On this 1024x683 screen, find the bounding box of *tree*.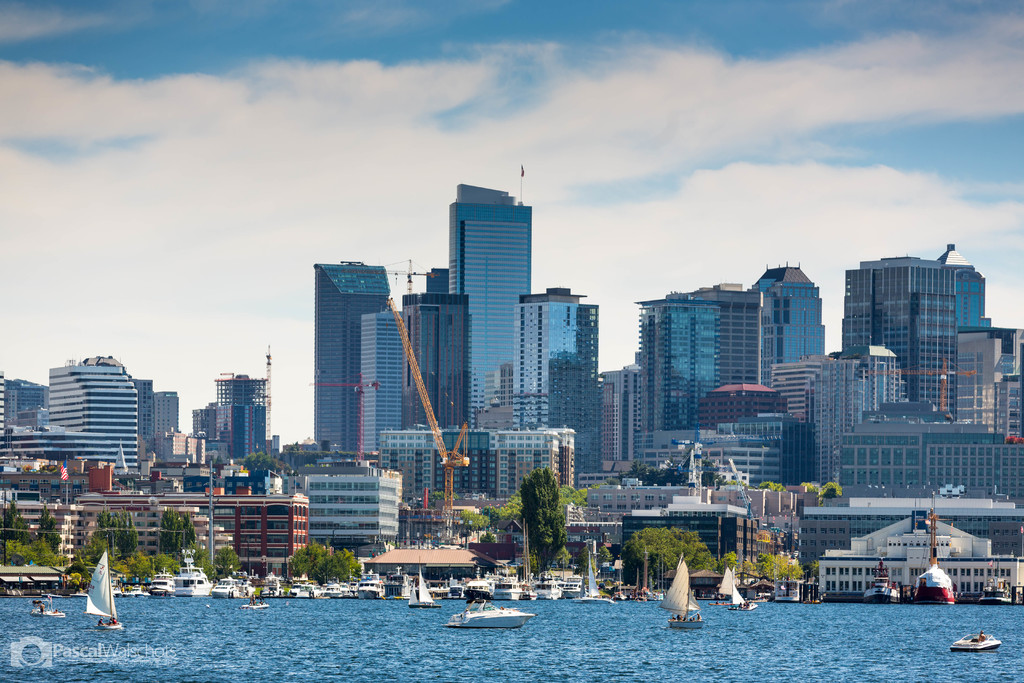
Bounding box: {"left": 158, "top": 514, "right": 197, "bottom": 566}.
